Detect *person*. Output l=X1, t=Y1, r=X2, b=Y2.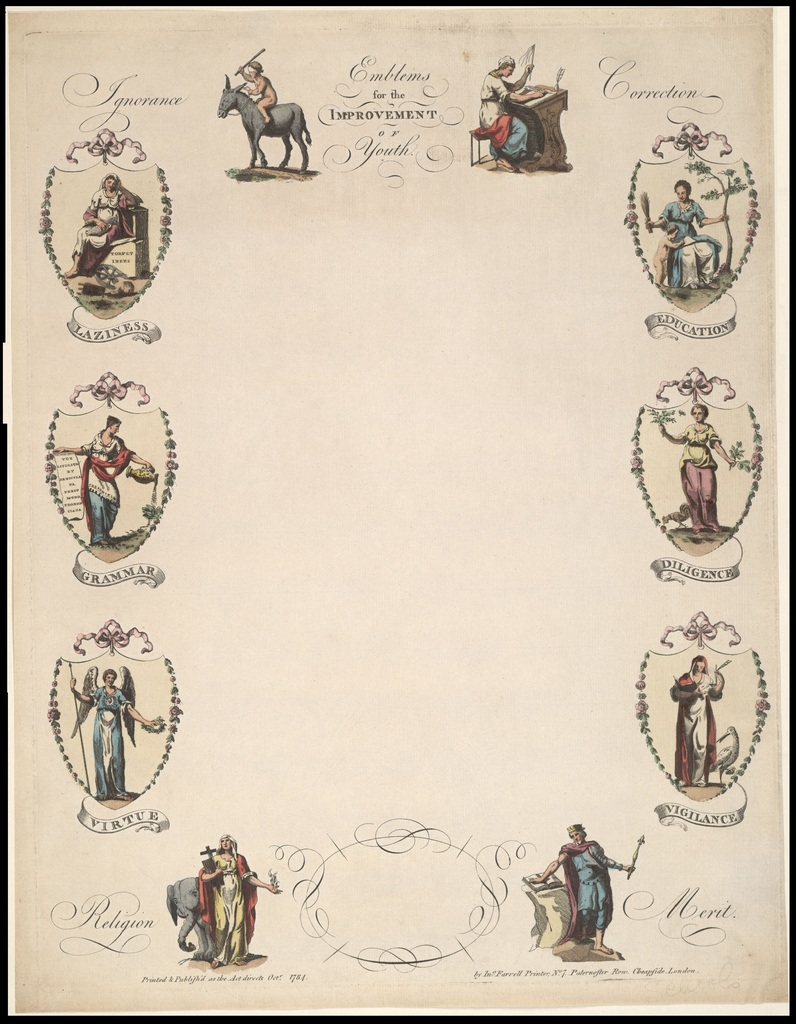
l=72, t=669, r=156, b=800.
